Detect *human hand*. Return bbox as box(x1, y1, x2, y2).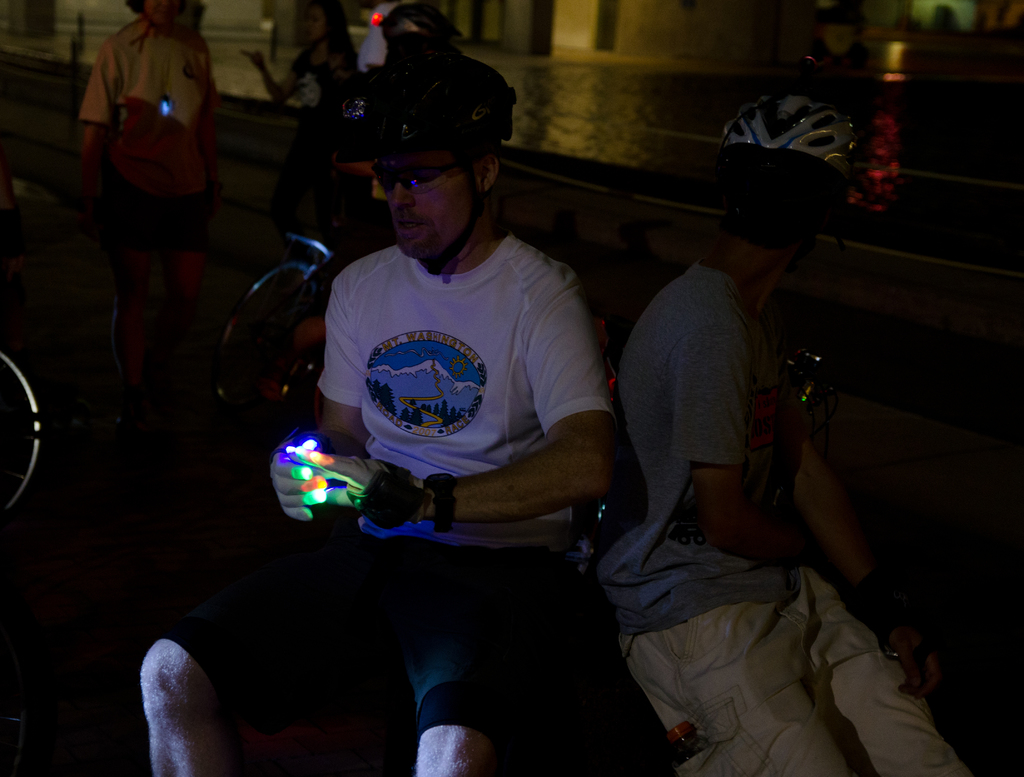
box(204, 191, 227, 219).
